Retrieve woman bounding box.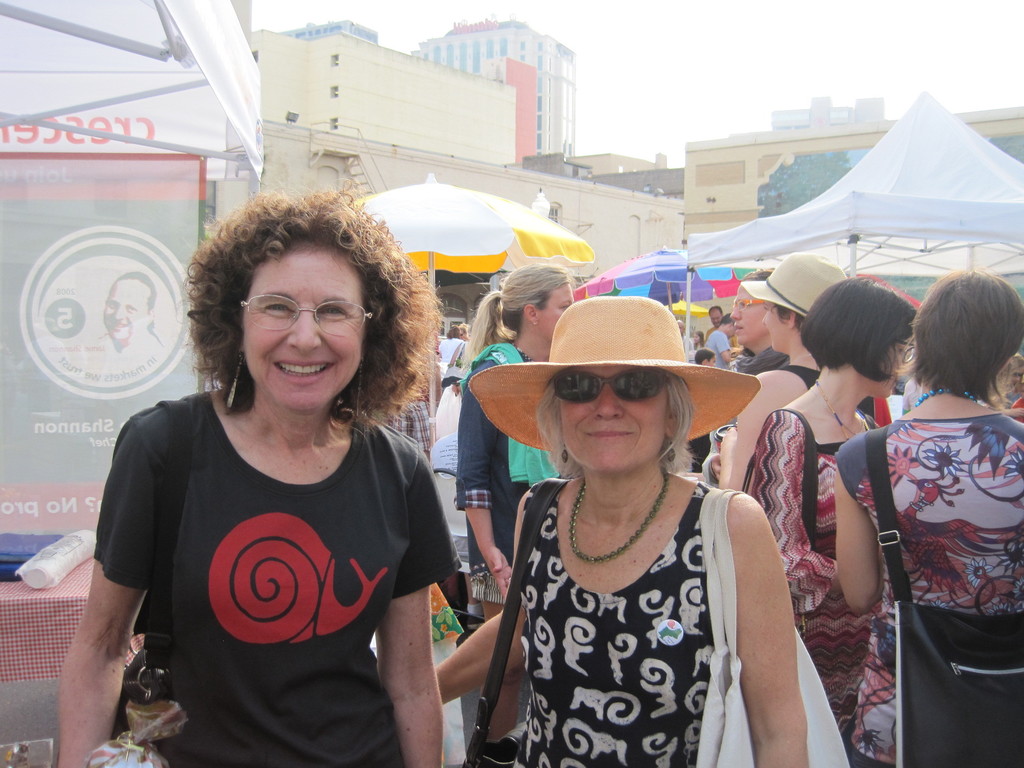
Bounding box: (x1=460, y1=264, x2=577, y2=758).
